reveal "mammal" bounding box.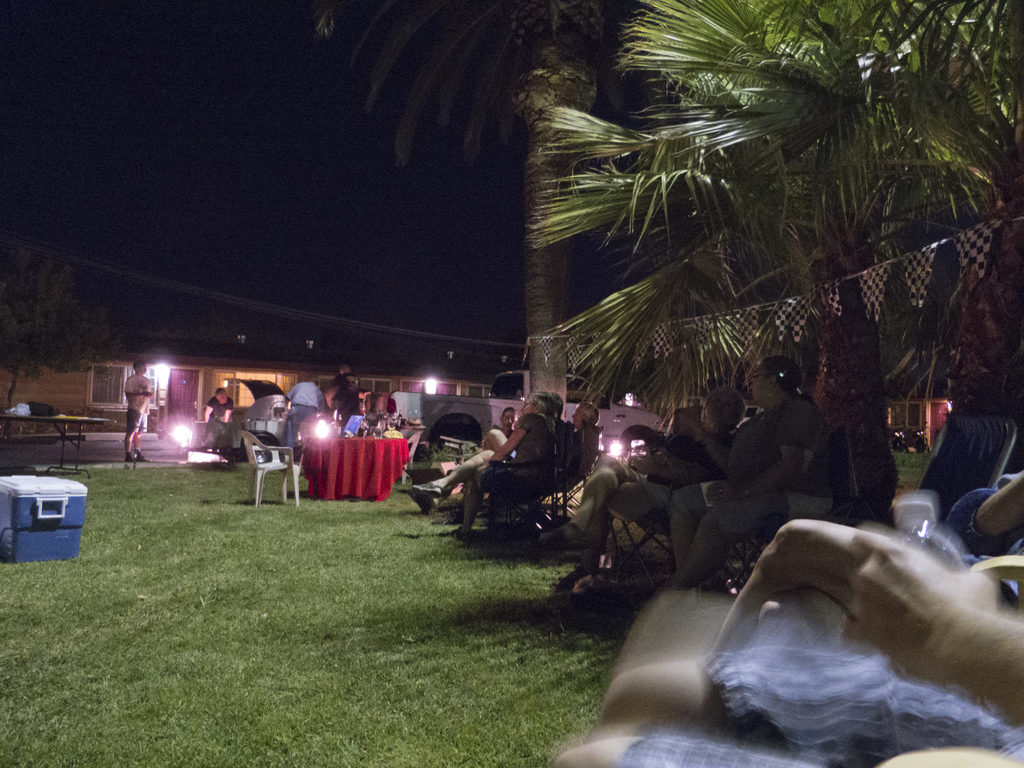
Revealed: bbox=[943, 461, 1023, 590].
